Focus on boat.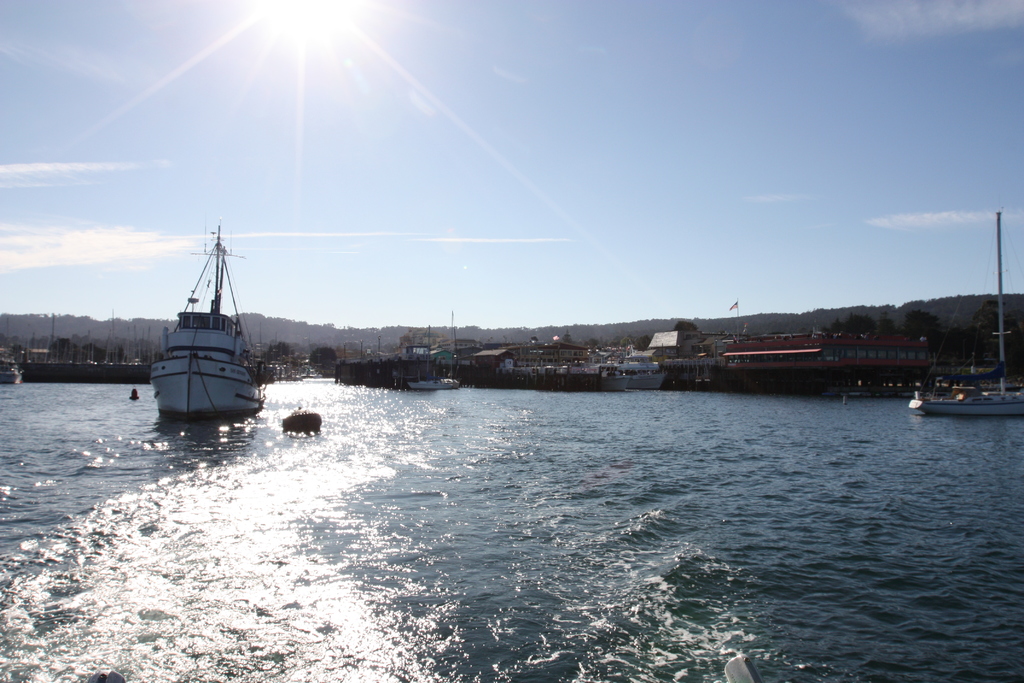
Focused at (281,406,323,435).
